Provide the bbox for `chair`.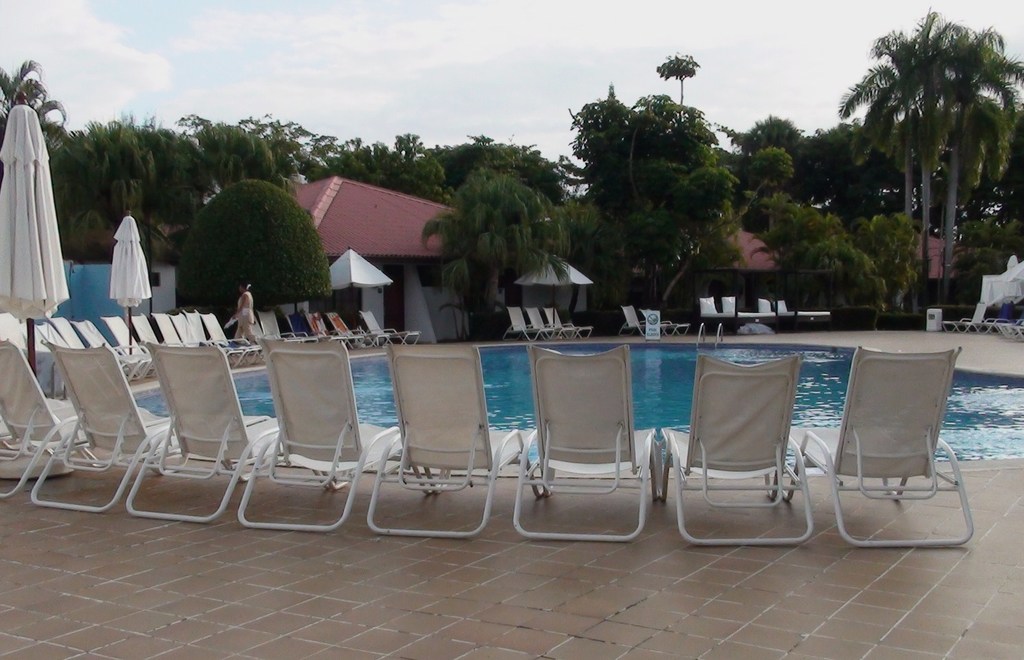
bbox(660, 364, 813, 561).
